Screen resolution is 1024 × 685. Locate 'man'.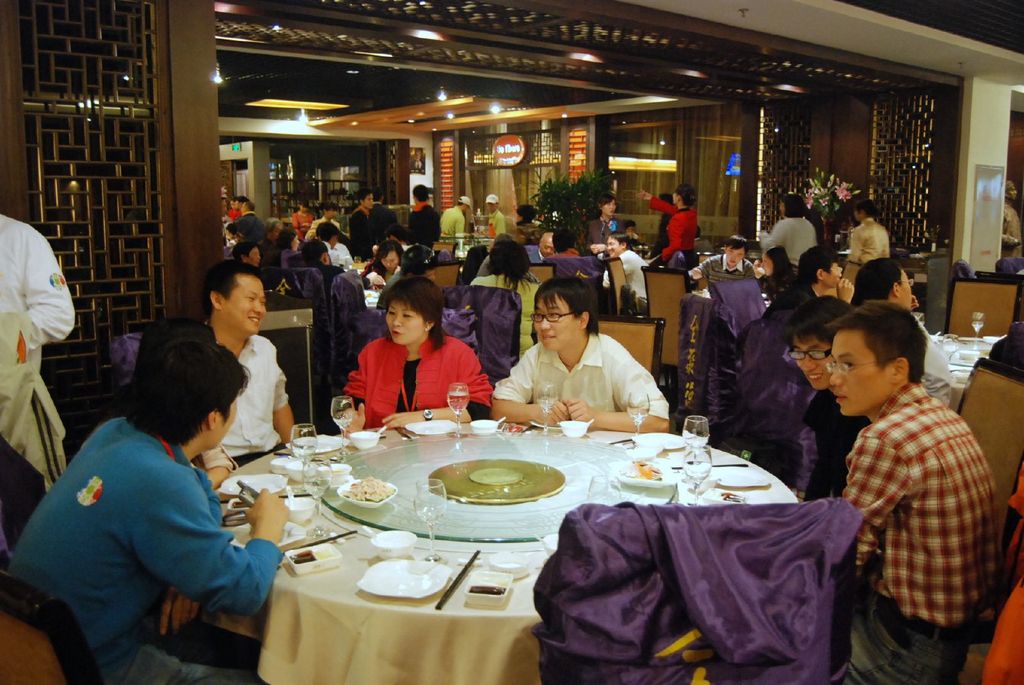
[785,296,870,502].
